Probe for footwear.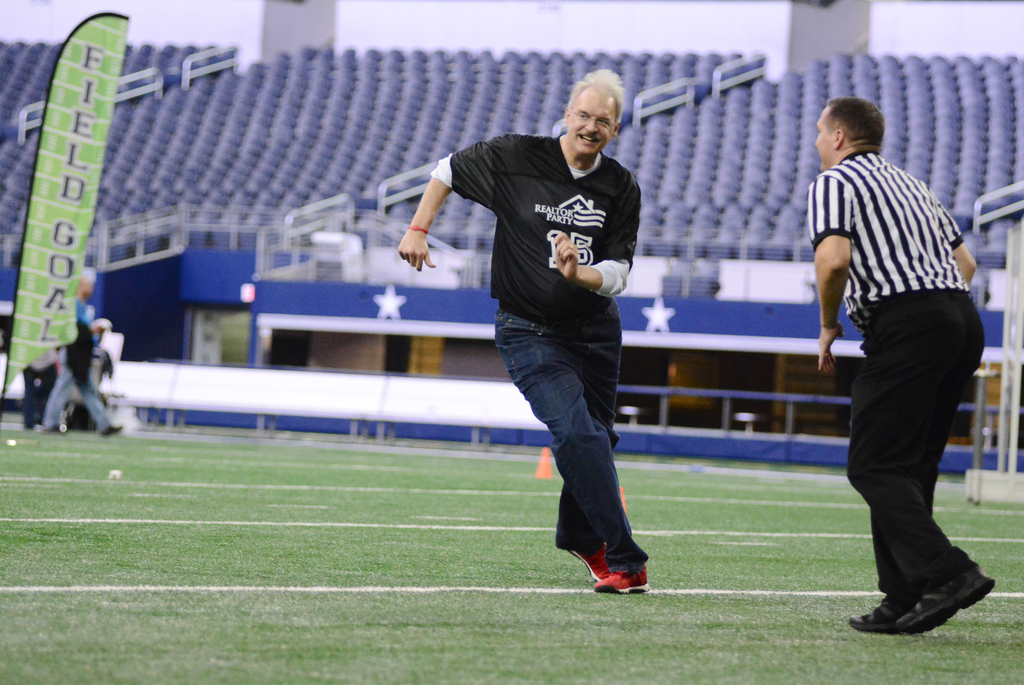
Probe result: rect(598, 561, 655, 591).
